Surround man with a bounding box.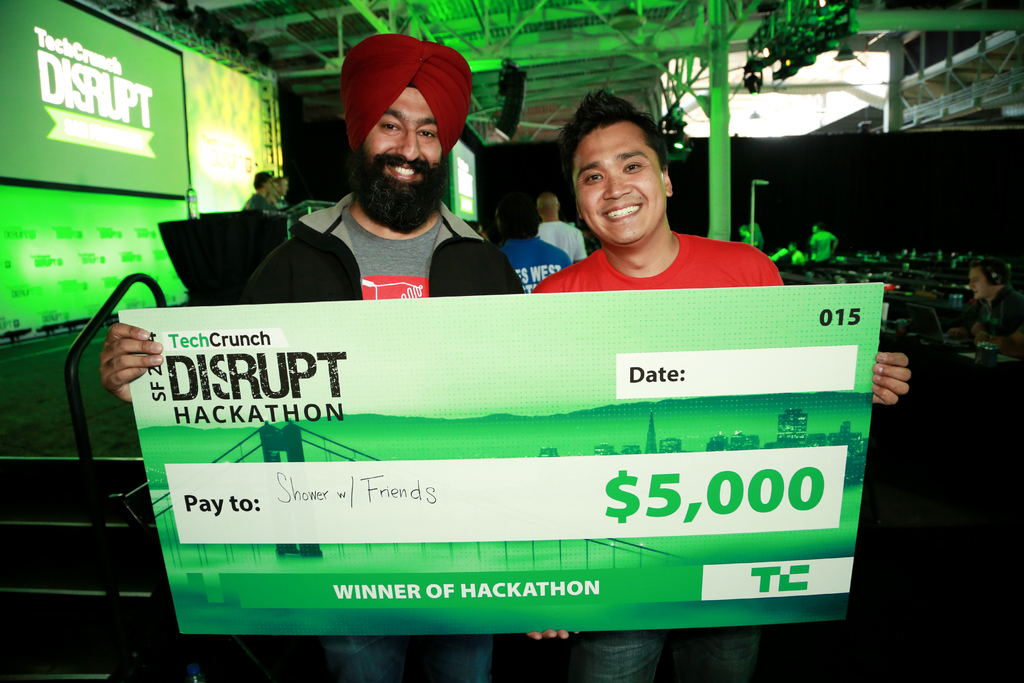
{"x1": 947, "y1": 262, "x2": 1023, "y2": 357}.
